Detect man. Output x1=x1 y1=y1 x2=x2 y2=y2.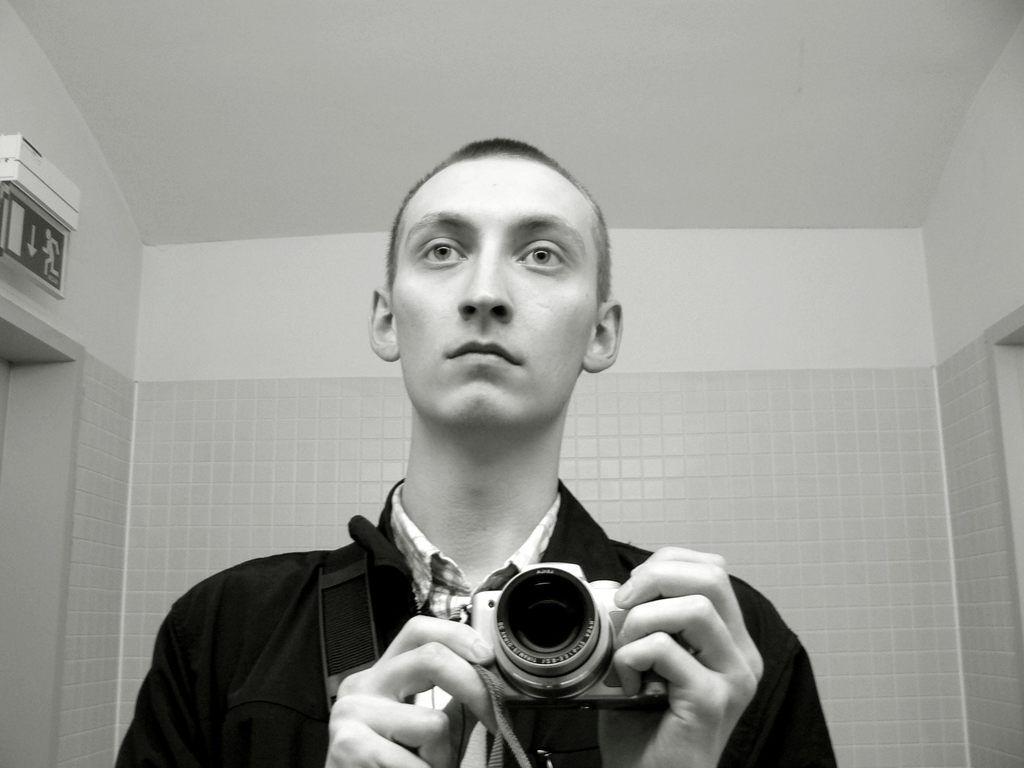
x1=118 y1=153 x2=824 y2=755.
